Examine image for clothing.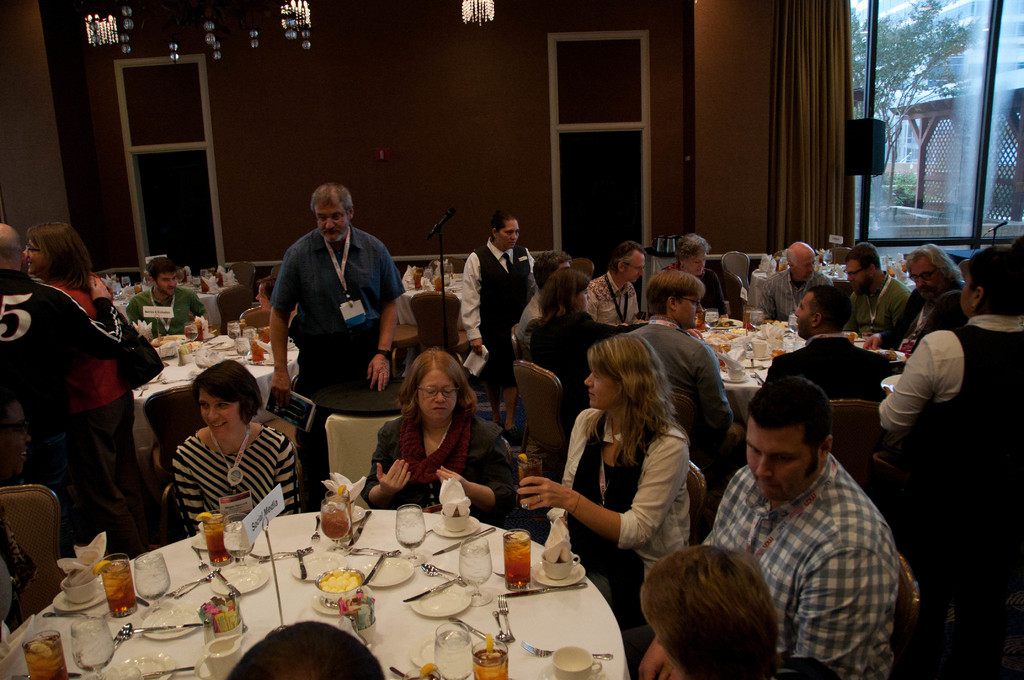
Examination result: select_region(666, 253, 740, 313).
